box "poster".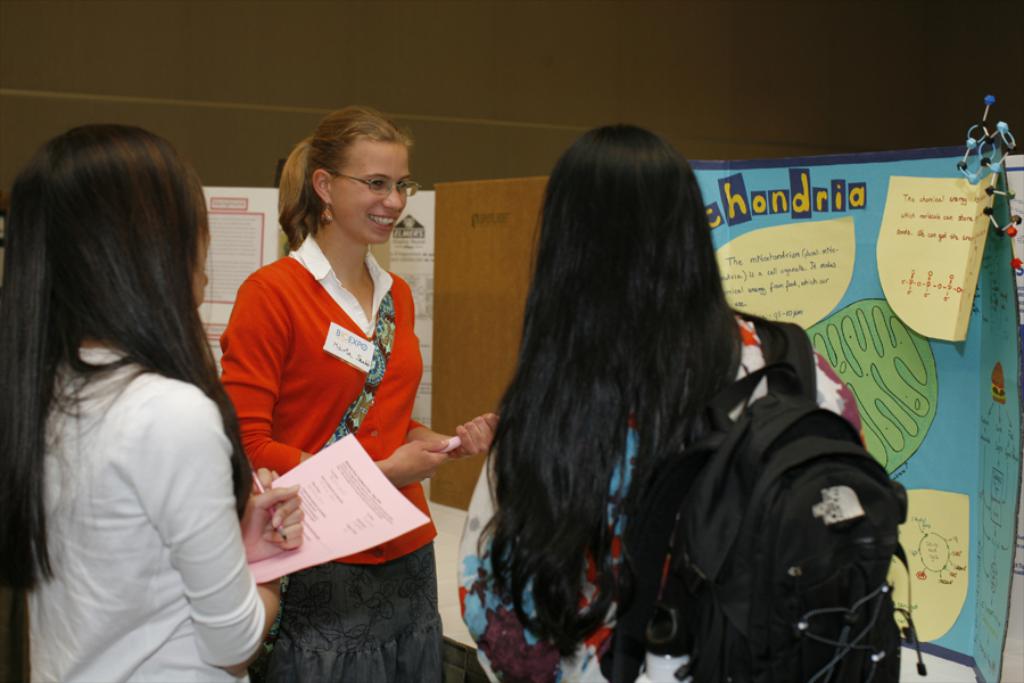
select_region(388, 188, 433, 428).
